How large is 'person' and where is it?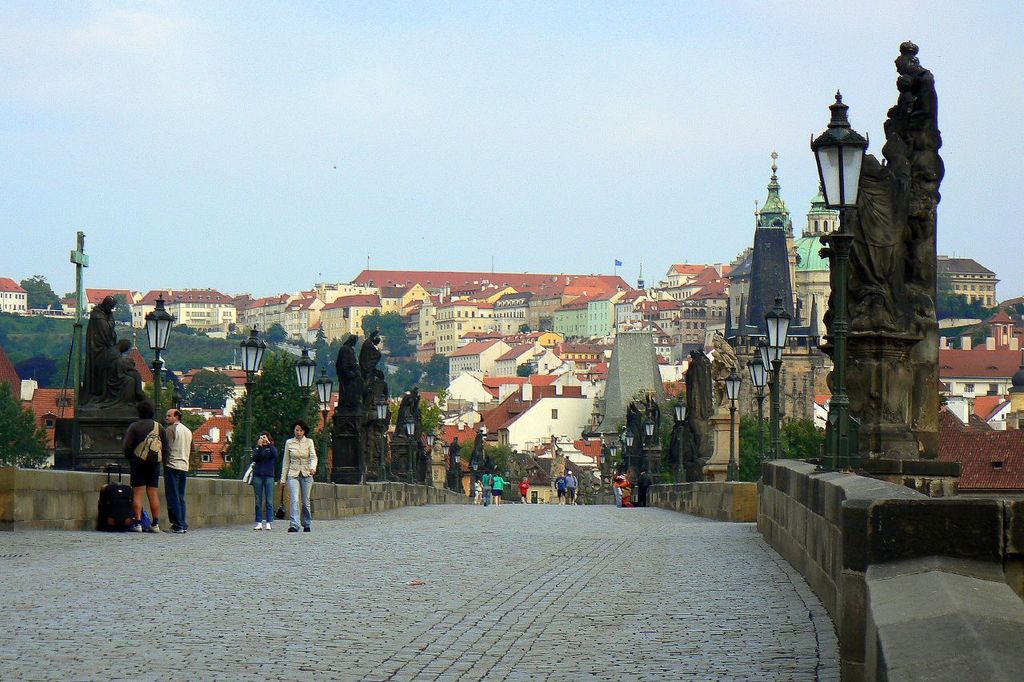
Bounding box: [143, 406, 198, 536].
